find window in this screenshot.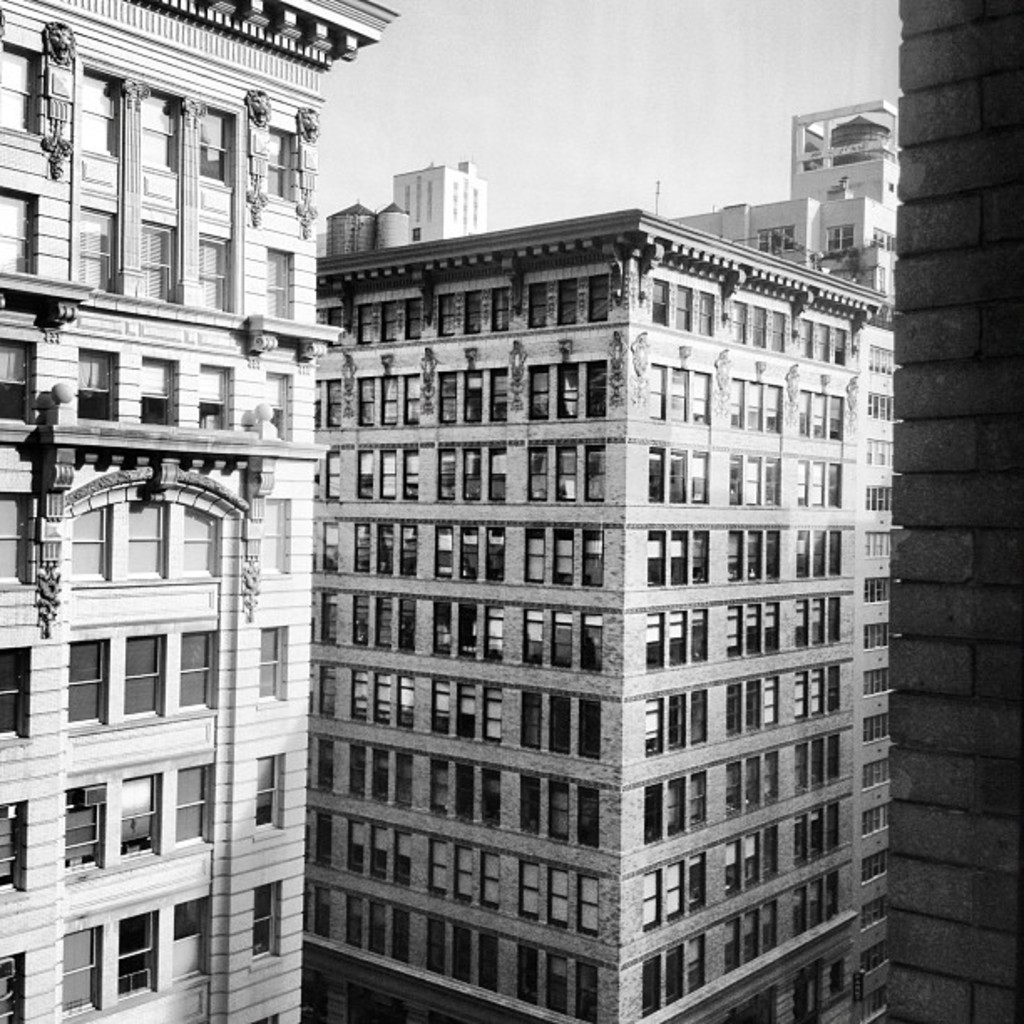
The bounding box for window is rect(450, 915, 468, 984).
